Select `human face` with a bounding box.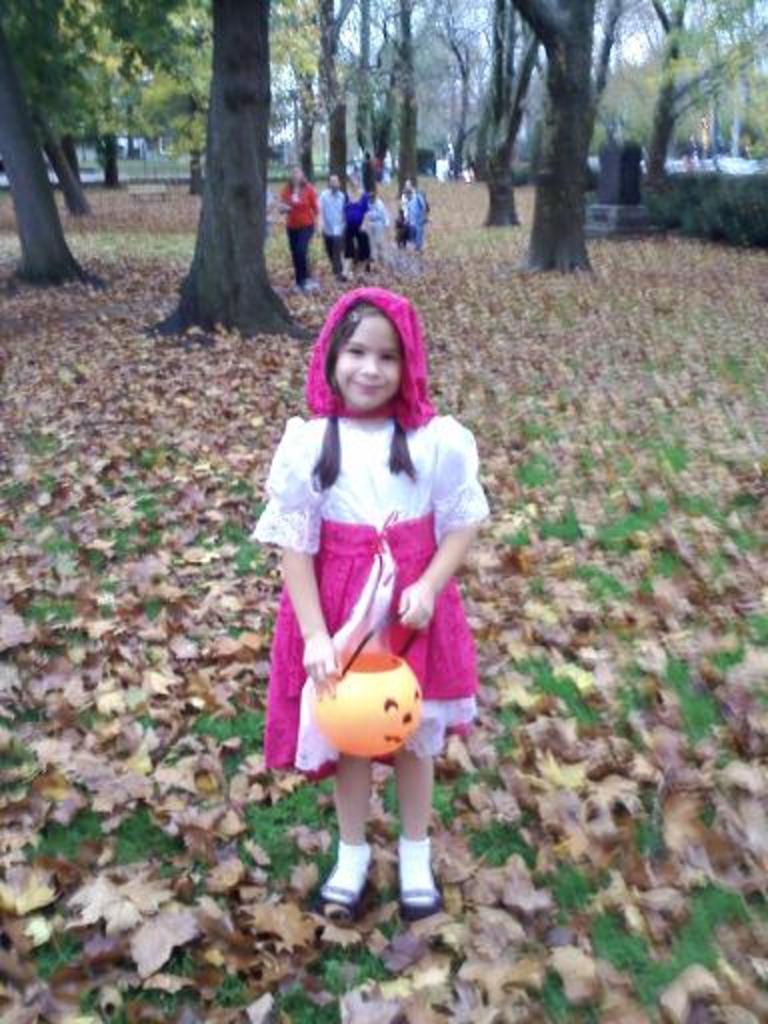
x1=332, y1=324, x2=402, y2=412.
